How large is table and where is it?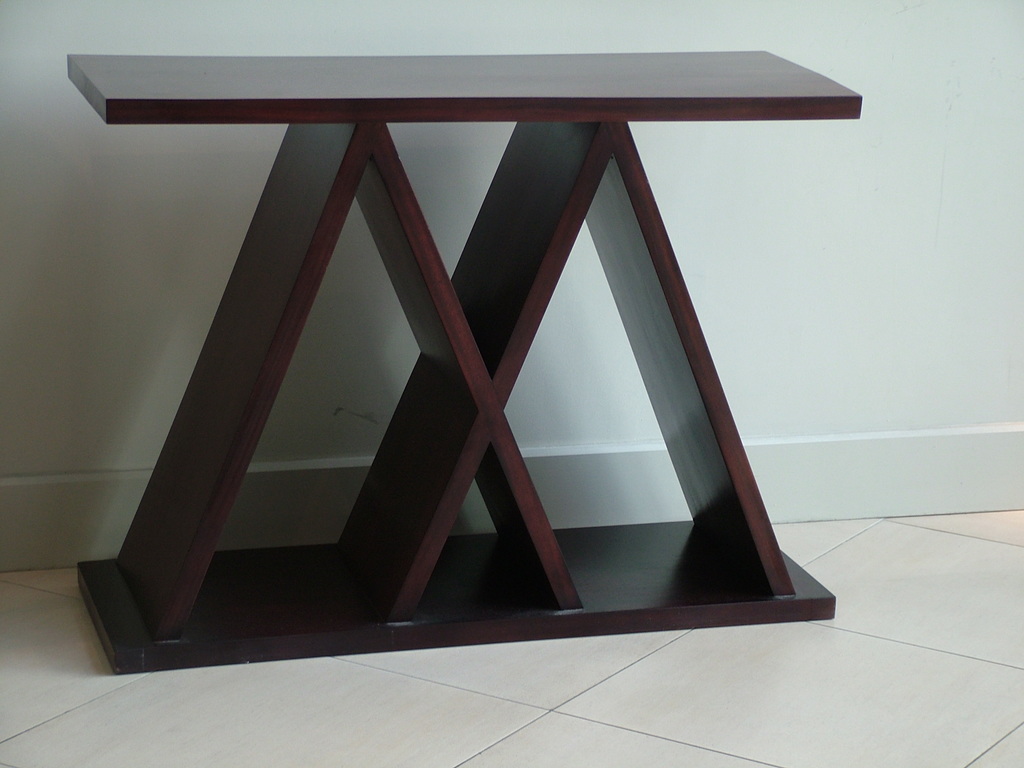
Bounding box: [x1=61, y1=38, x2=864, y2=663].
